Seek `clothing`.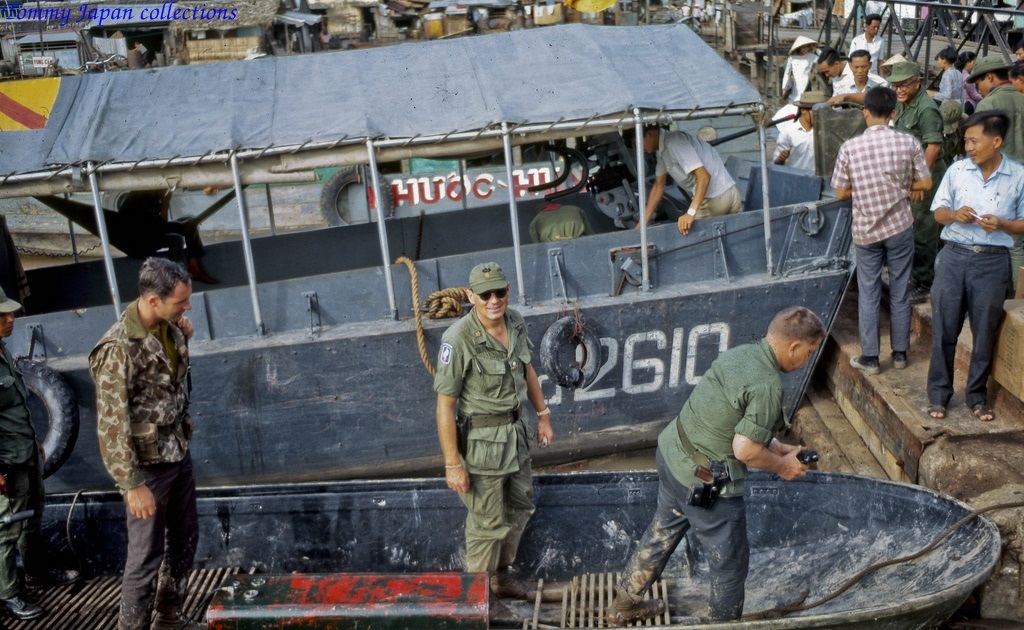
(left=927, top=237, right=1011, bottom=404).
